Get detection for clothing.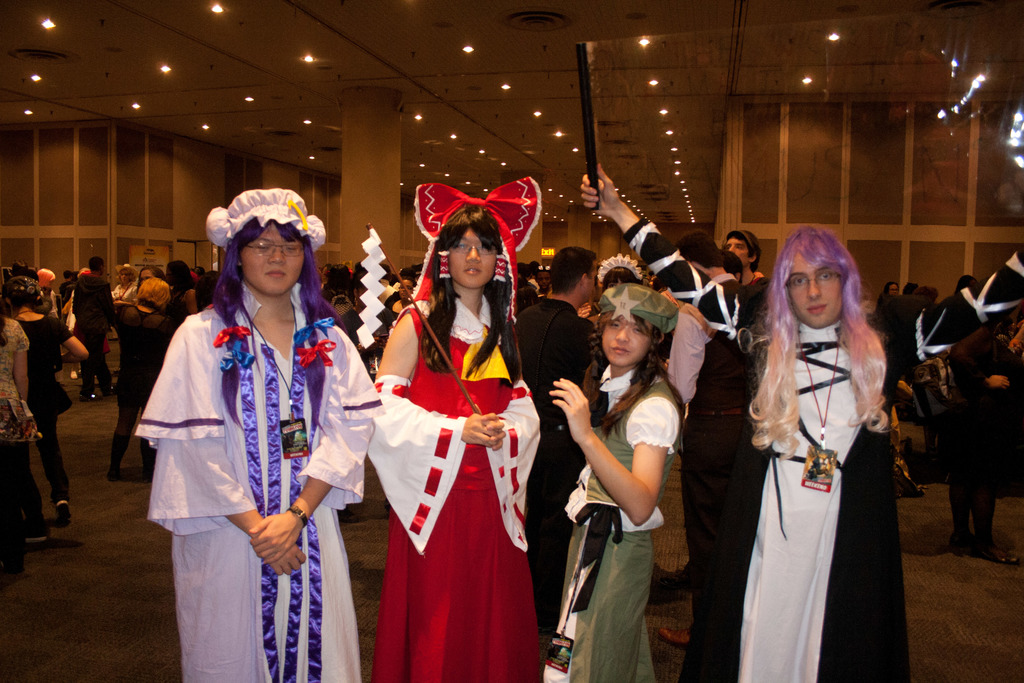
Detection: BBox(380, 275, 535, 679).
